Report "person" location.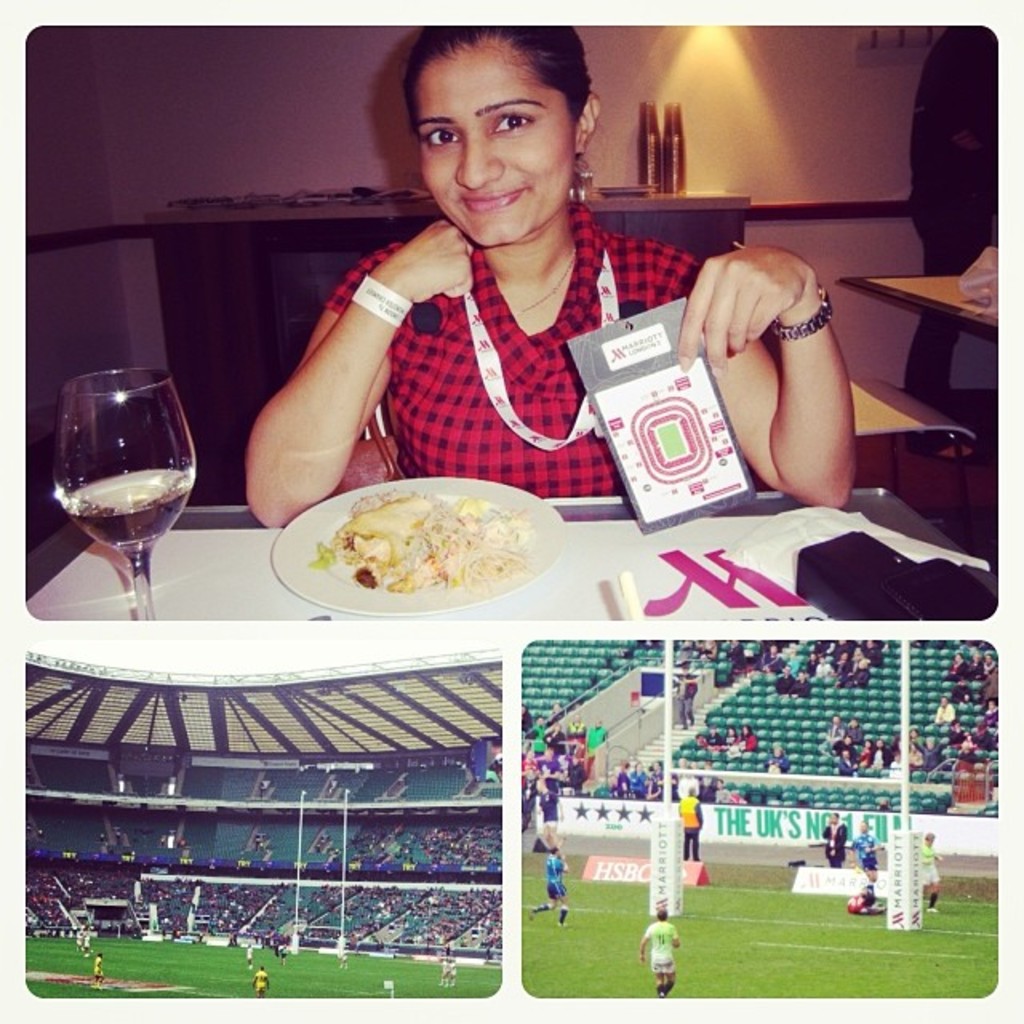
Report: 826:714:846:744.
